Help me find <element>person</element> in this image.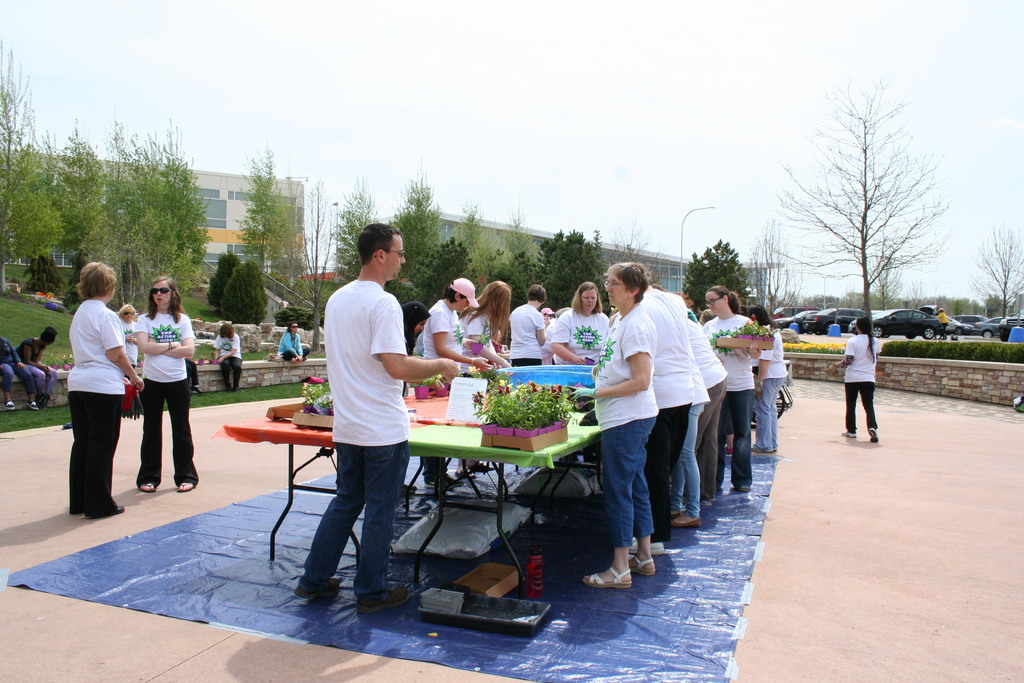
Found it: box=[136, 273, 196, 498].
